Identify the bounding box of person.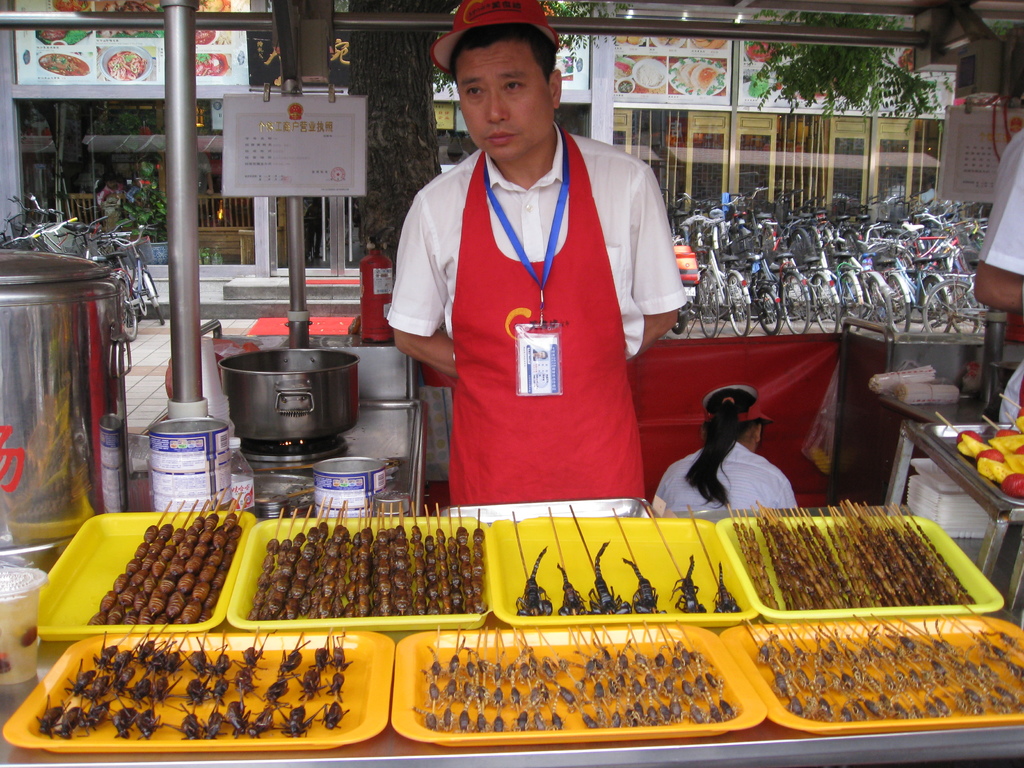
<box>975,124,1023,421</box>.
